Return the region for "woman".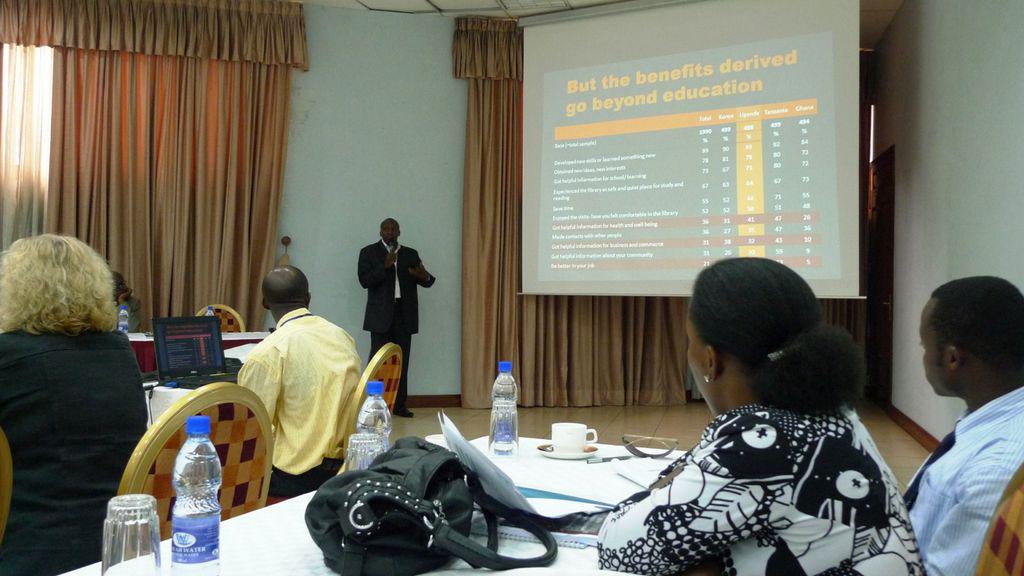
region(597, 262, 939, 575).
